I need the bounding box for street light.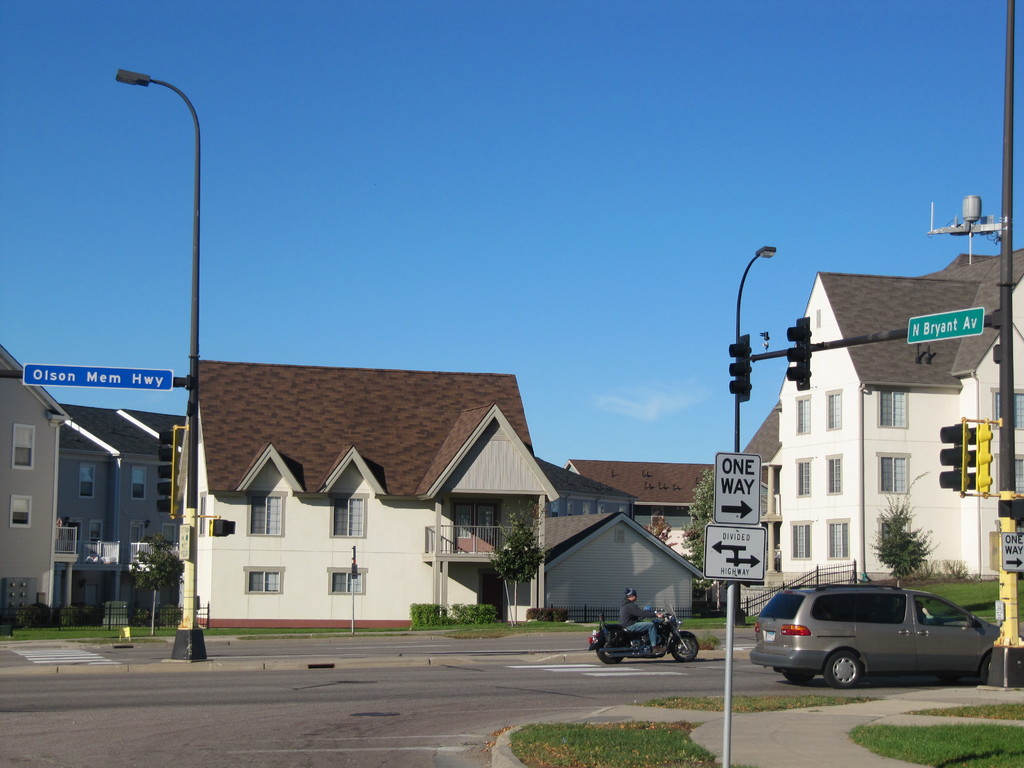
Here it is: (left=99, top=66, right=208, bottom=506).
